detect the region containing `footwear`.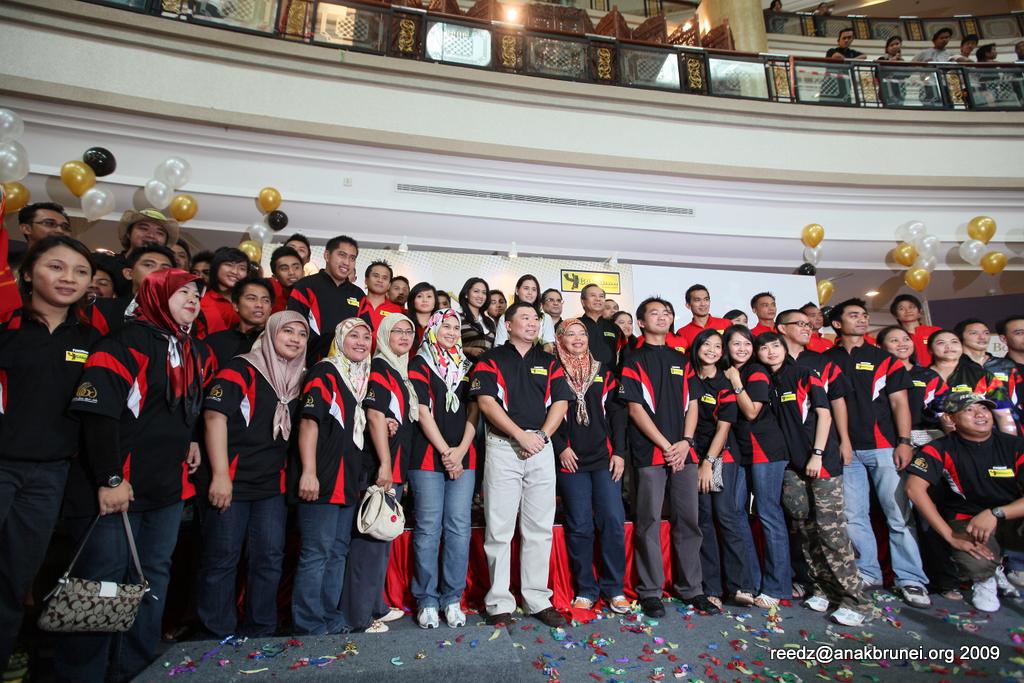
<box>537,610,570,629</box>.
